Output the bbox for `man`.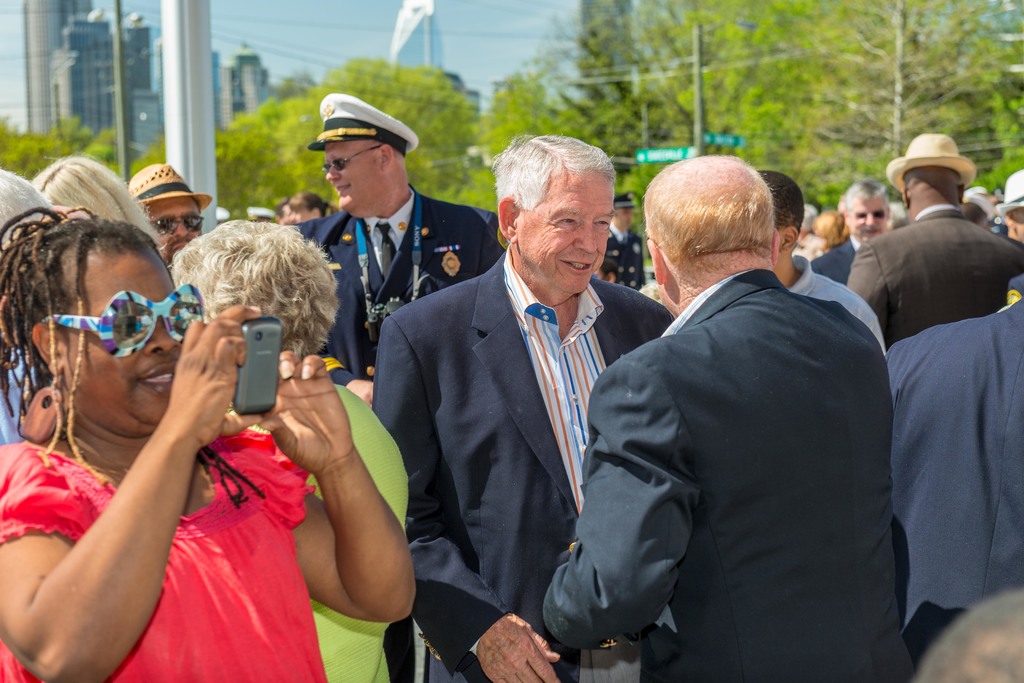
locate(371, 134, 676, 682).
